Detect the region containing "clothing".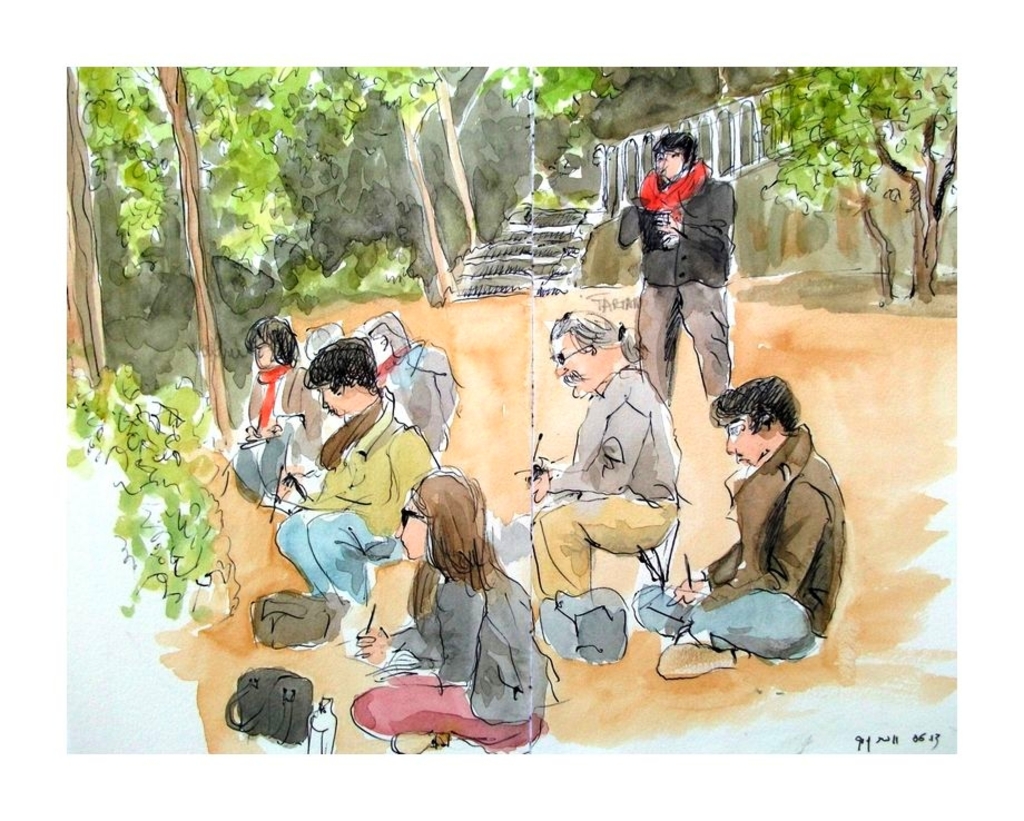
272,390,442,604.
